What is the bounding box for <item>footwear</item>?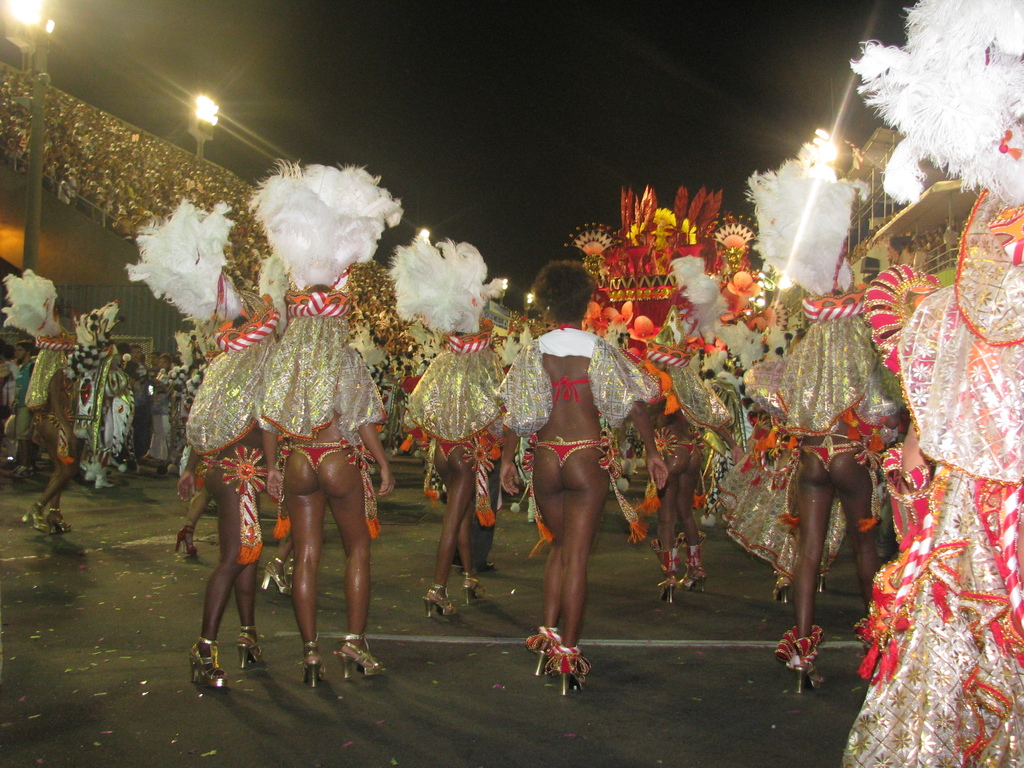
{"x1": 687, "y1": 565, "x2": 705, "y2": 595}.
